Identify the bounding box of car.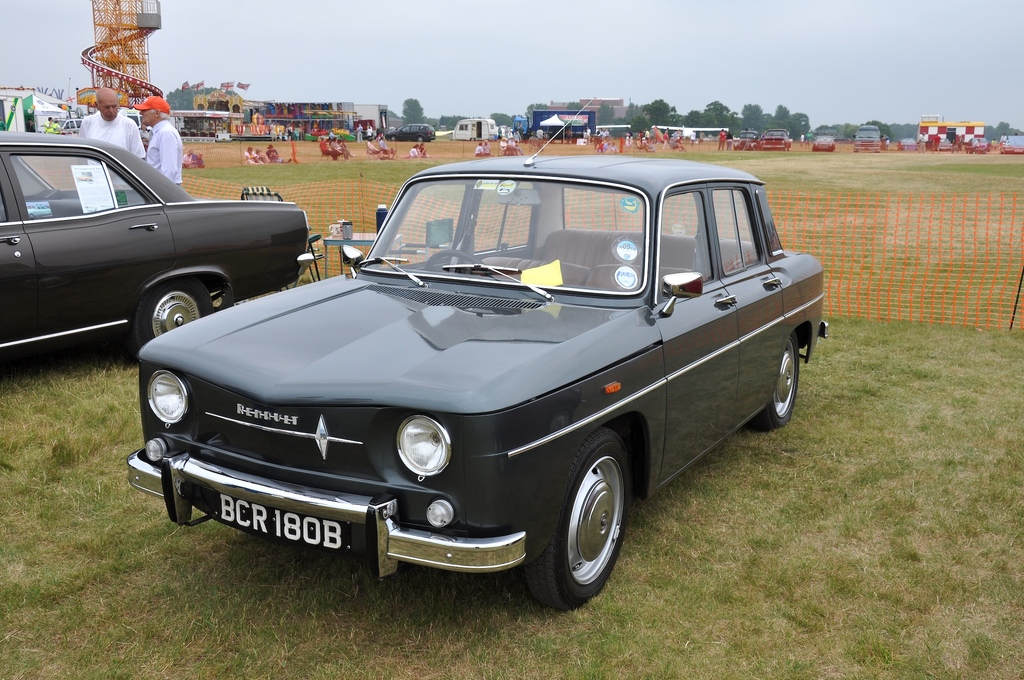
box(0, 134, 324, 353).
